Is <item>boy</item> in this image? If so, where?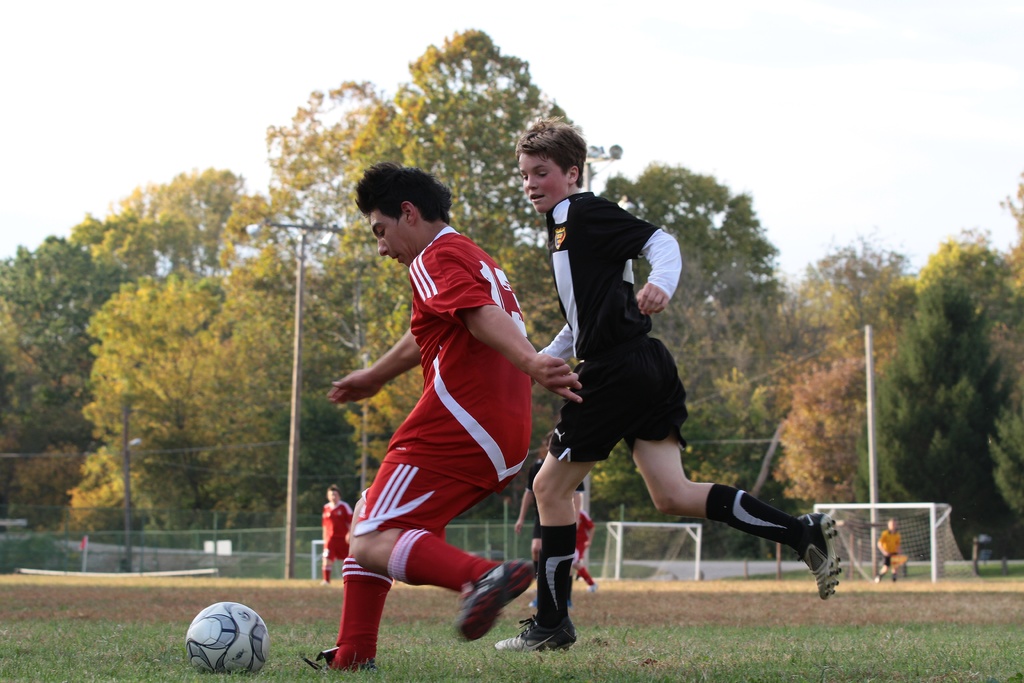
Yes, at [308,161,582,675].
